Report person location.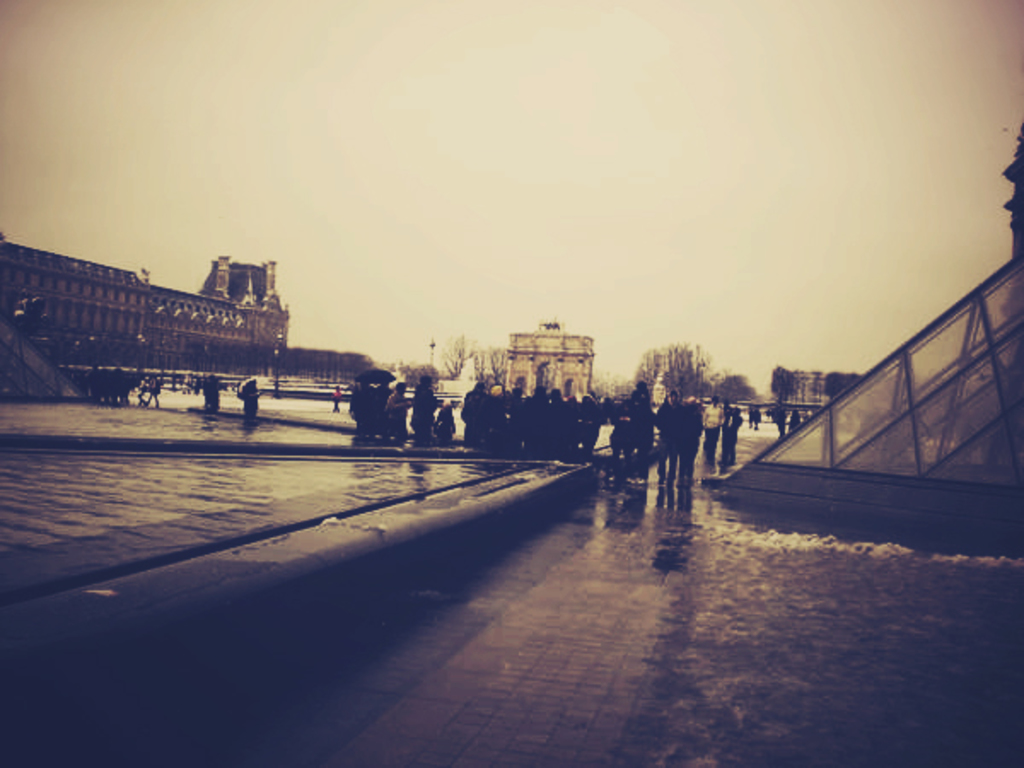
Report: 787:411:799:427.
